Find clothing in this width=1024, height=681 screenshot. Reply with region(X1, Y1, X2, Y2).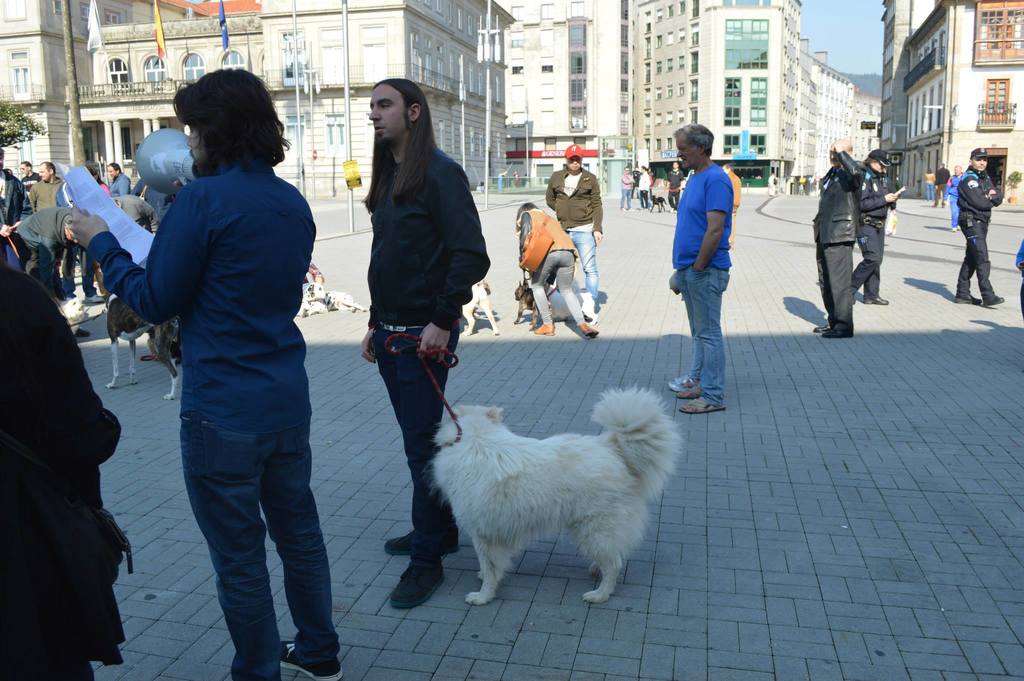
region(952, 169, 999, 295).
